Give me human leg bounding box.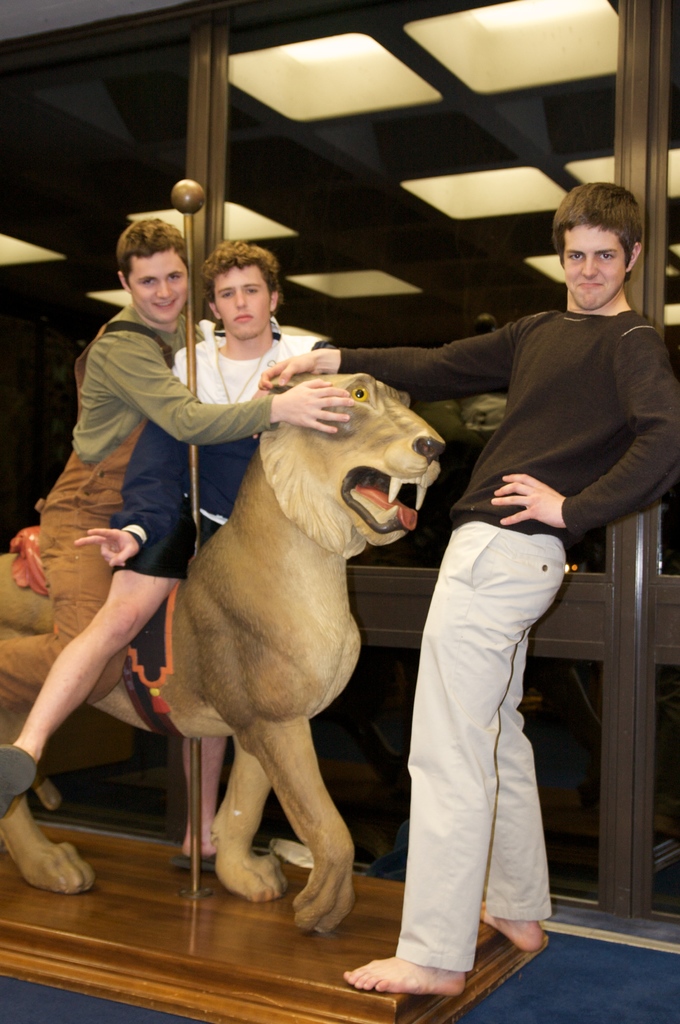
[339, 524, 574, 1000].
